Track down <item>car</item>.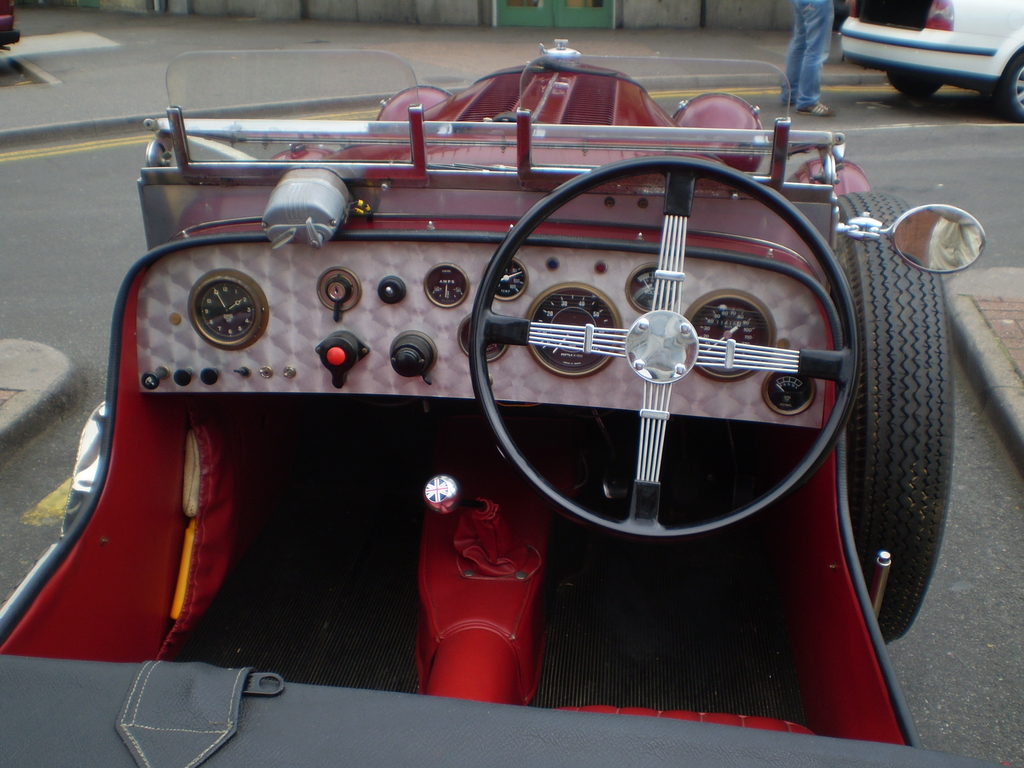
Tracked to 828:11:1022:104.
